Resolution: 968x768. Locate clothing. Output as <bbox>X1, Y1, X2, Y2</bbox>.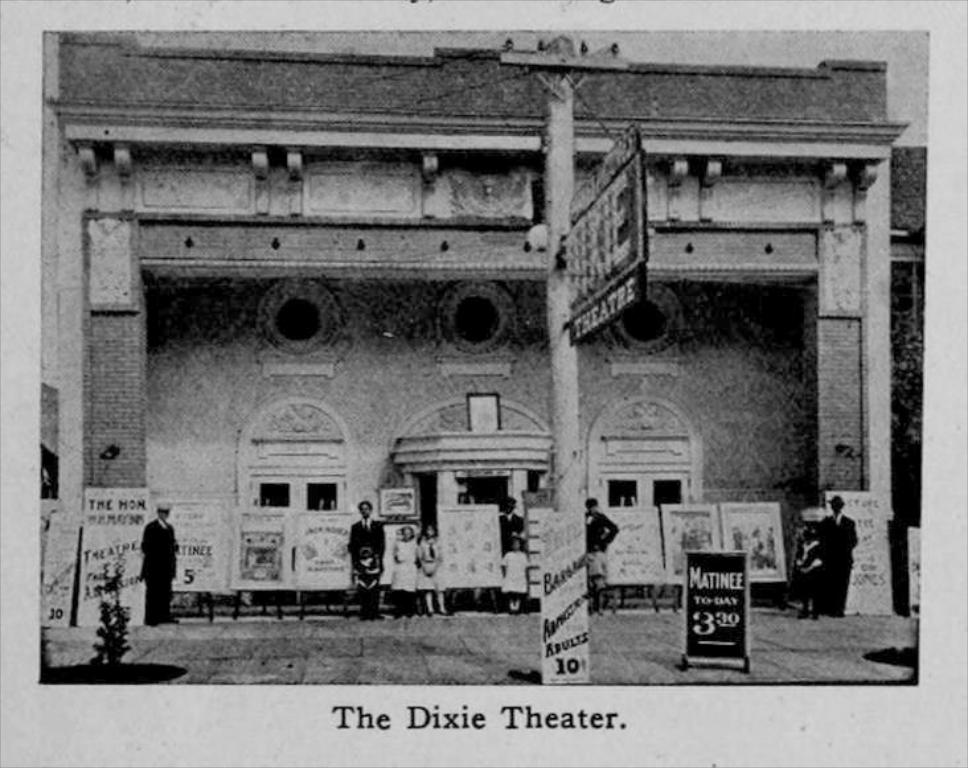
<bbox>341, 513, 393, 590</bbox>.
